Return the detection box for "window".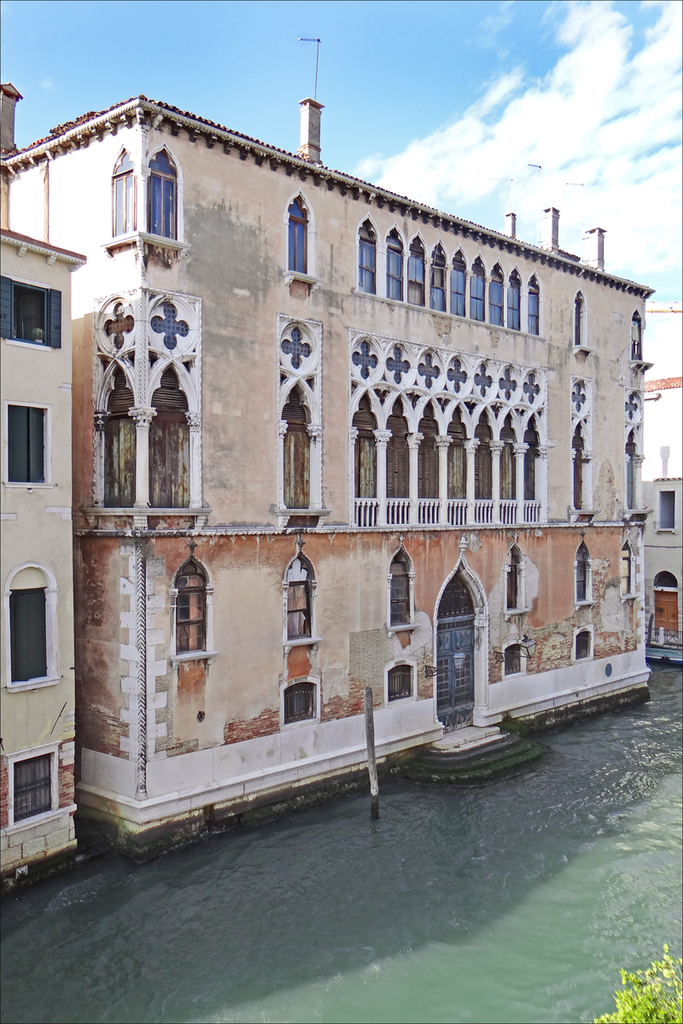
{"left": 287, "top": 687, "right": 318, "bottom": 724}.
